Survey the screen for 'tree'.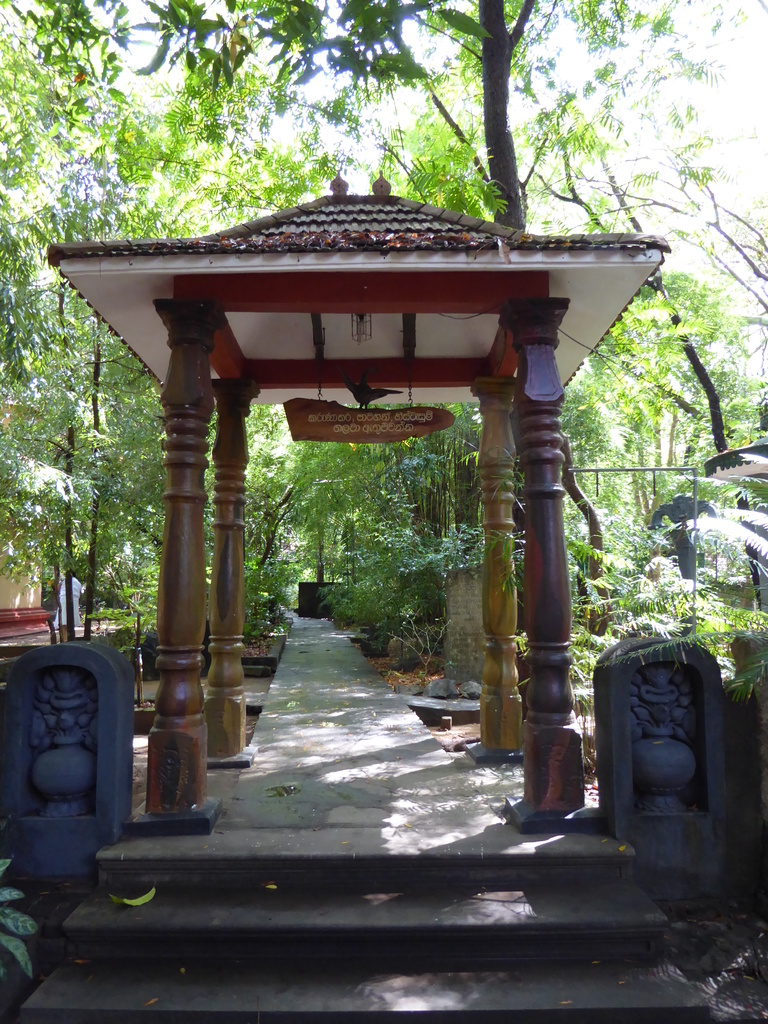
Survey found: select_region(0, 0, 691, 540).
